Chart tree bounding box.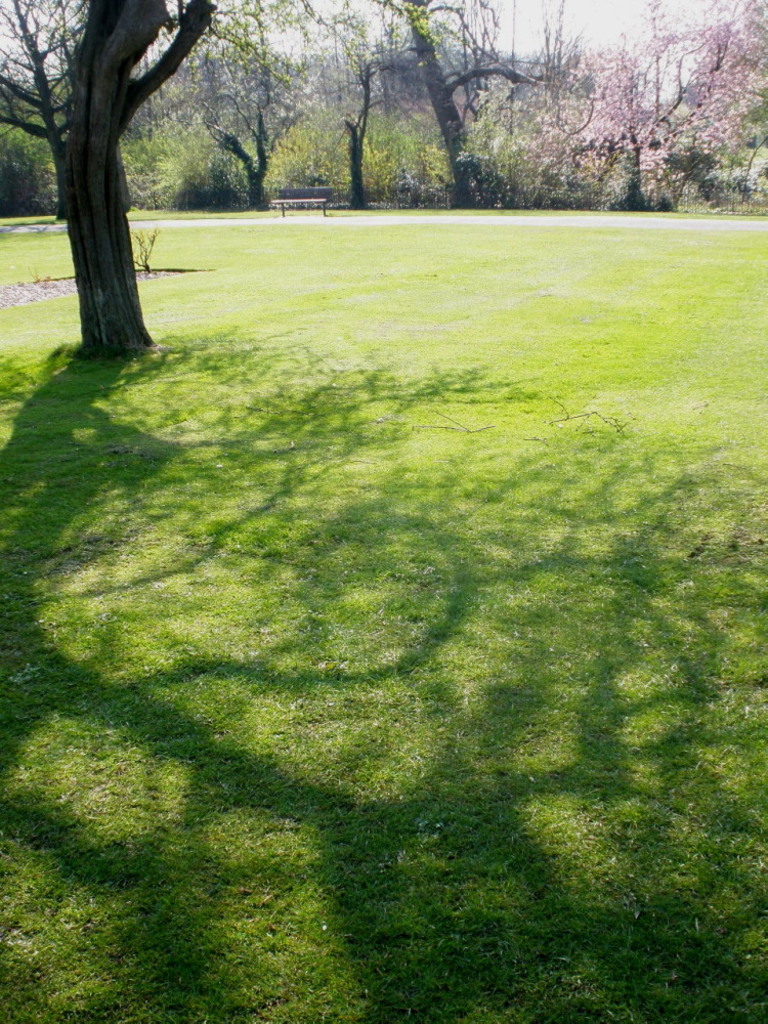
Charted: BBox(0, 80, 58, 225).
